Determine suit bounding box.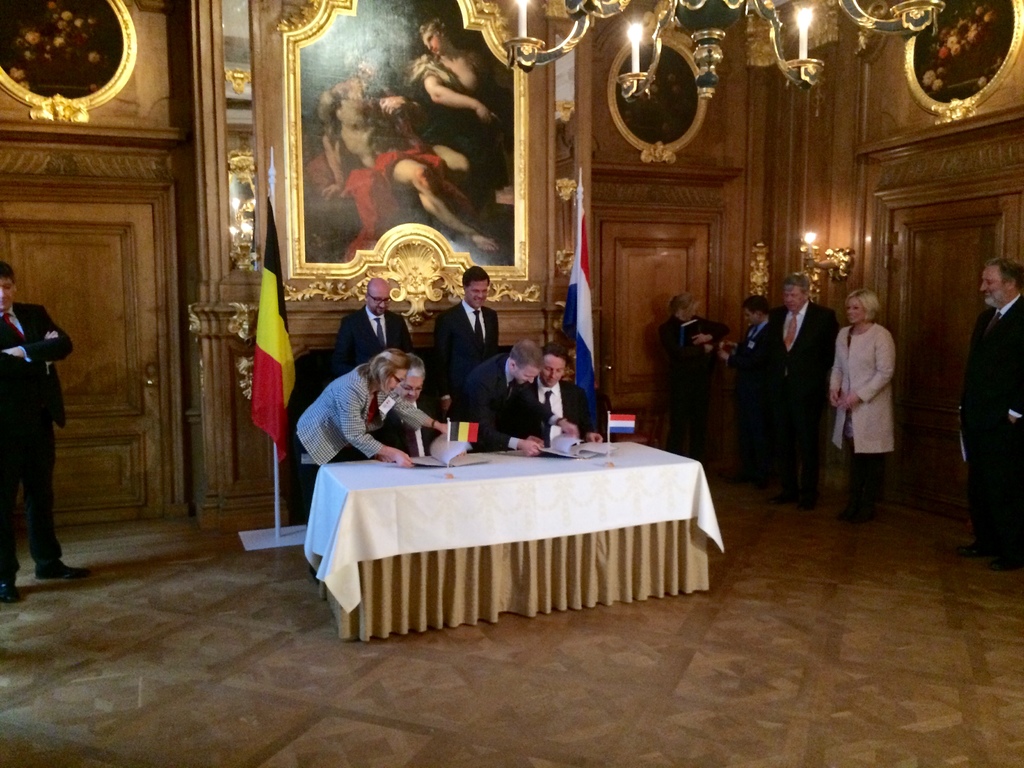
Determined: pyautogui.locateOnScreen(661, 312, 731, 459).
